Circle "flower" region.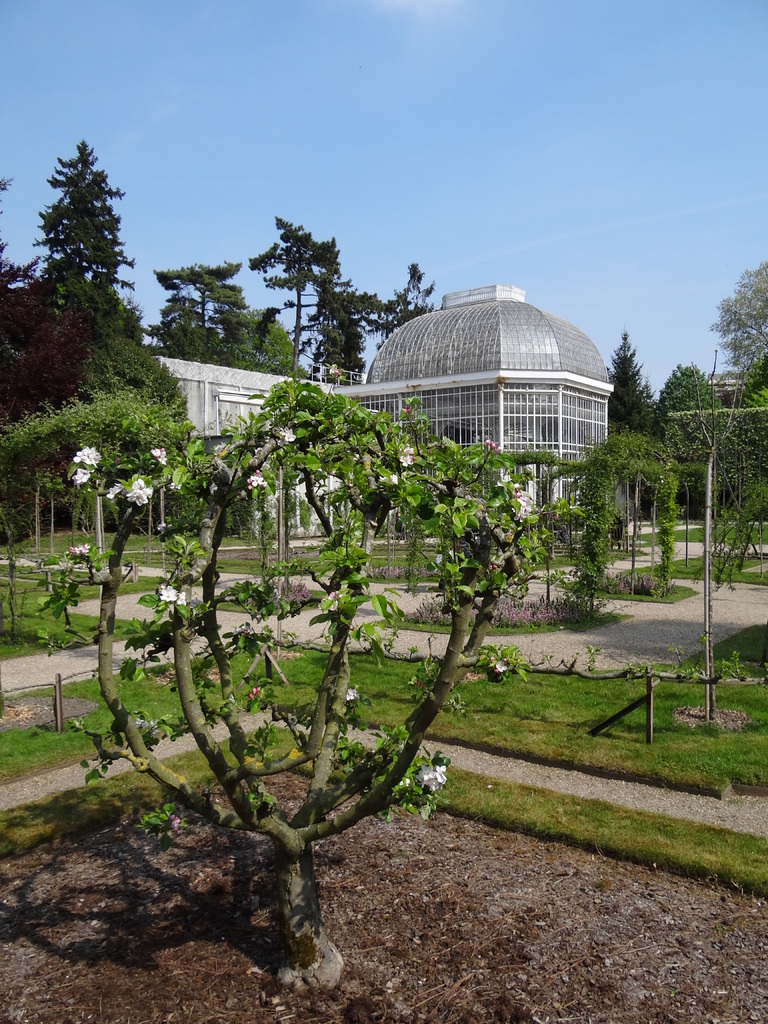
Region: bbox=(68, 540, 92, 556).
